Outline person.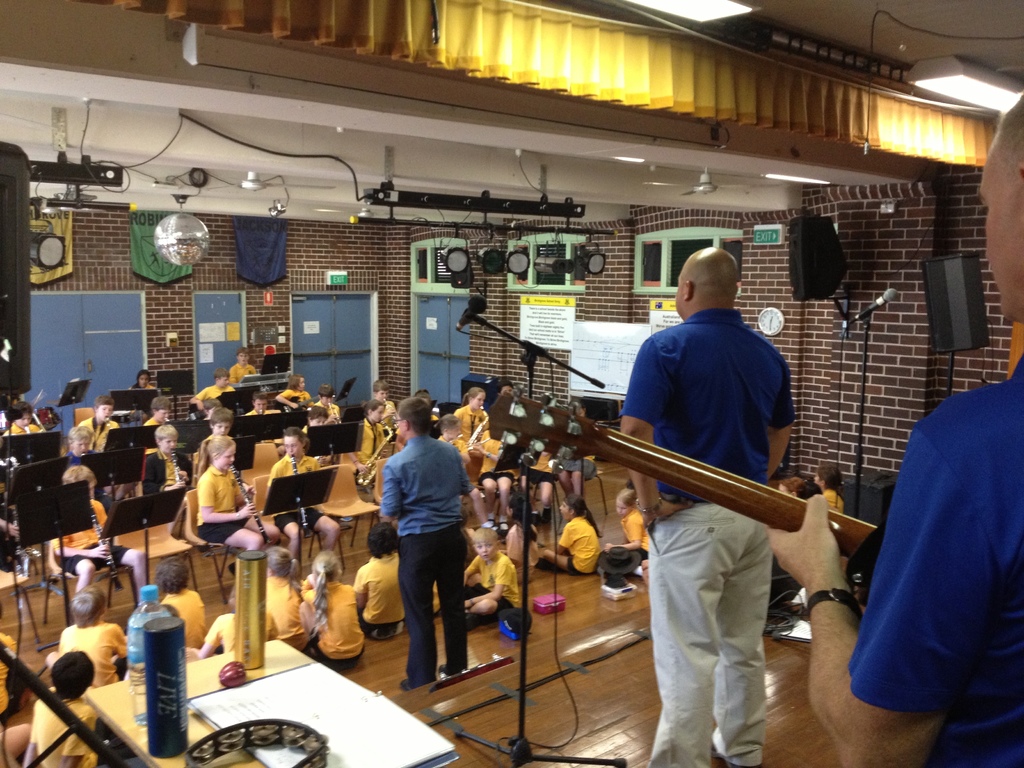
Outline: [180, 444, 262, 541].
